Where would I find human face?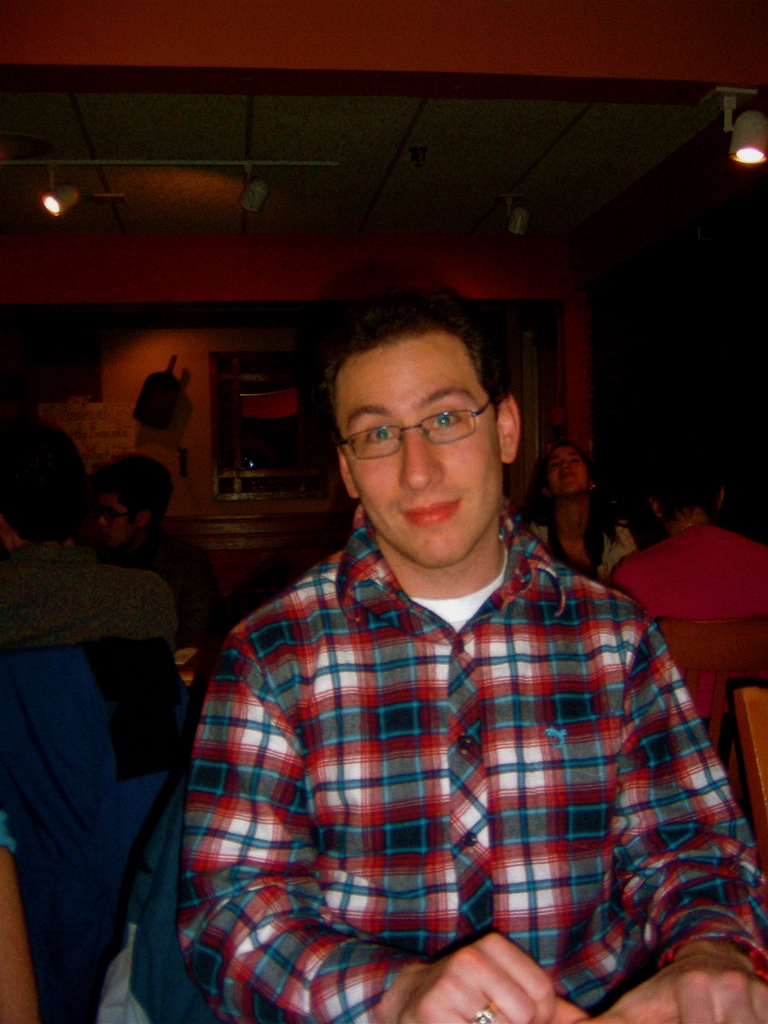
At crop(93, 482, 137, 547).
